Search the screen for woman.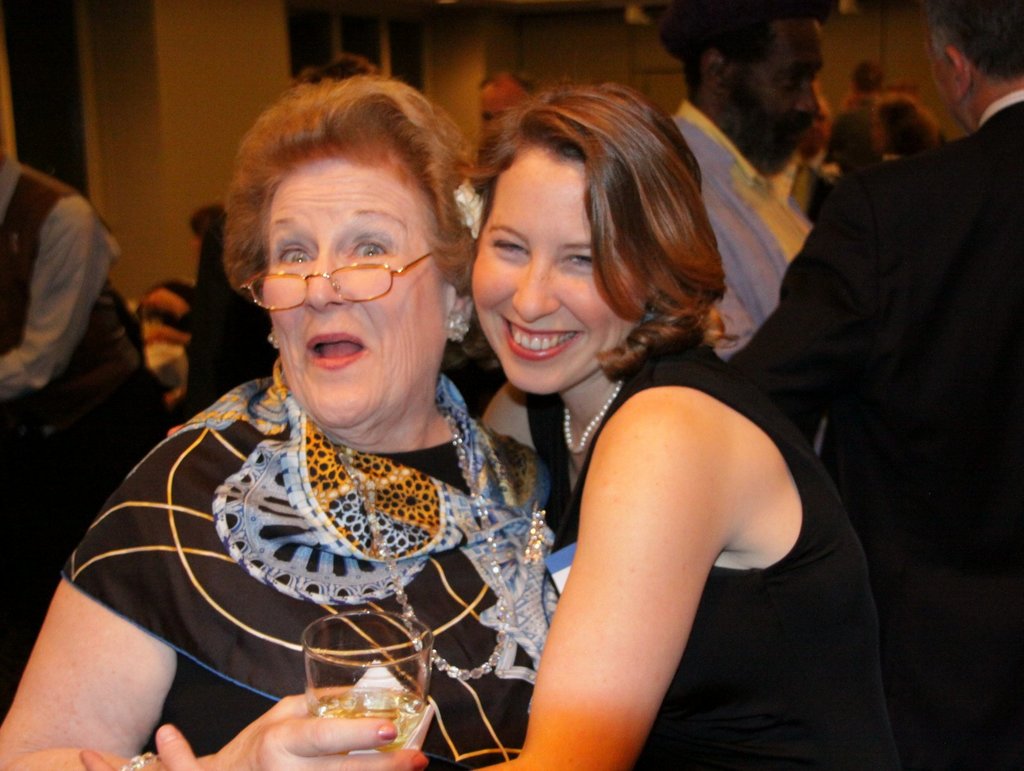
Found at detection(0, 64, 611, 770).
